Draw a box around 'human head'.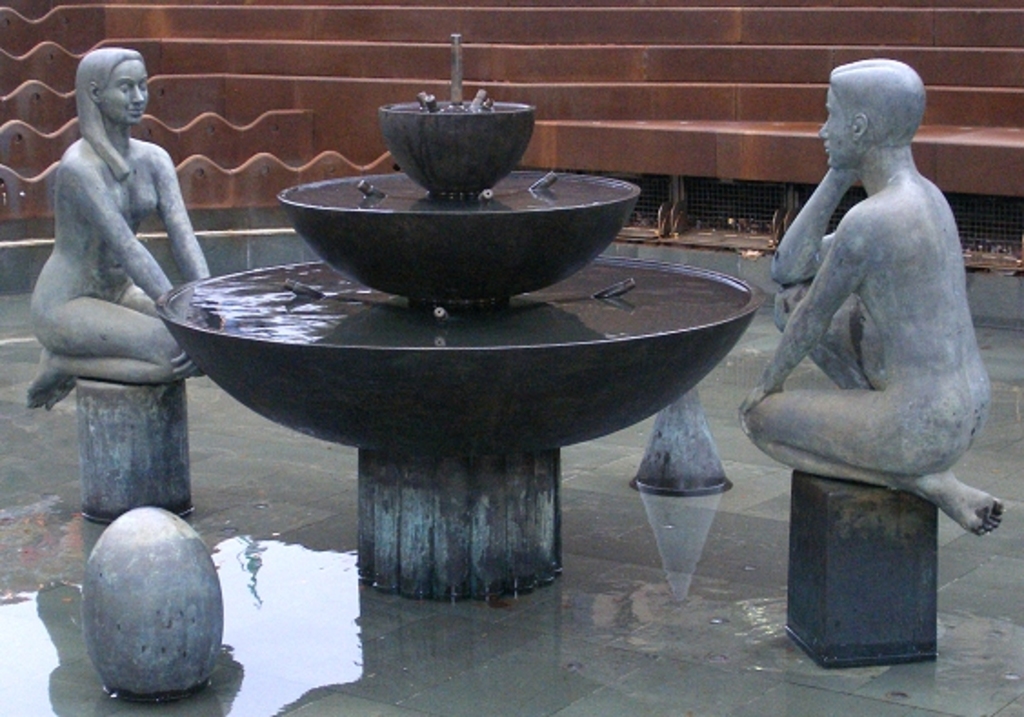
crop(817, 56, 928, 175).
